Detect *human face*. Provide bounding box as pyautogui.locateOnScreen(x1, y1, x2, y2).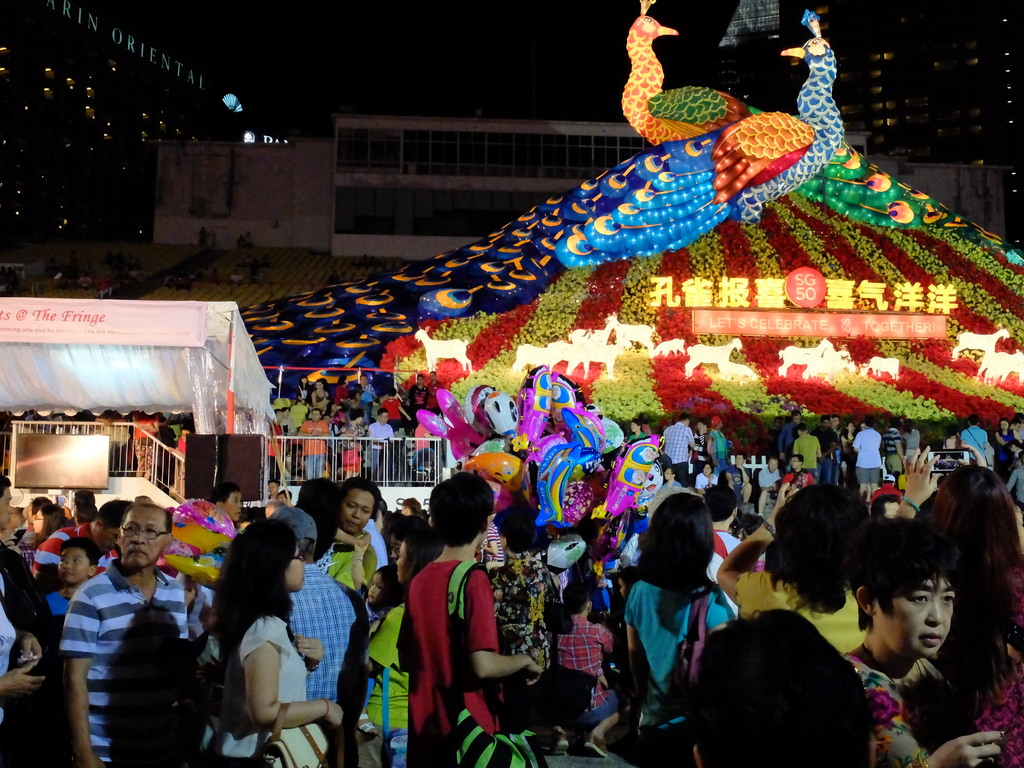
pyautogui.locateOnScreen(99, 524, 120, 553).
